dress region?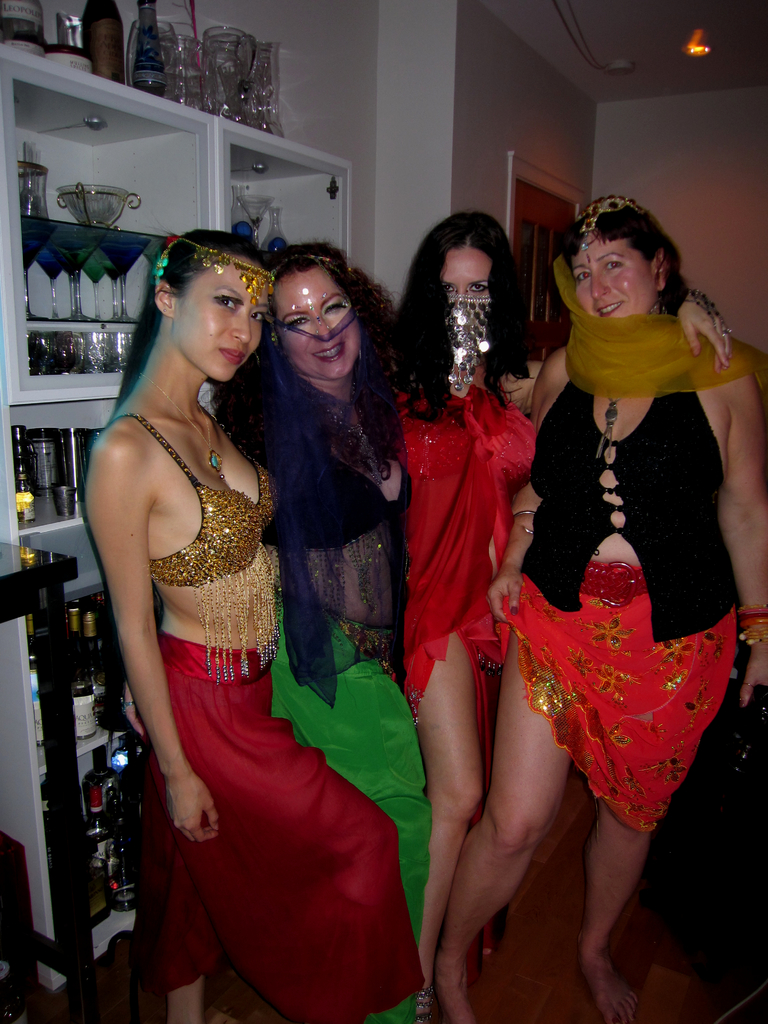
box=[393, 386, 536, 986]
